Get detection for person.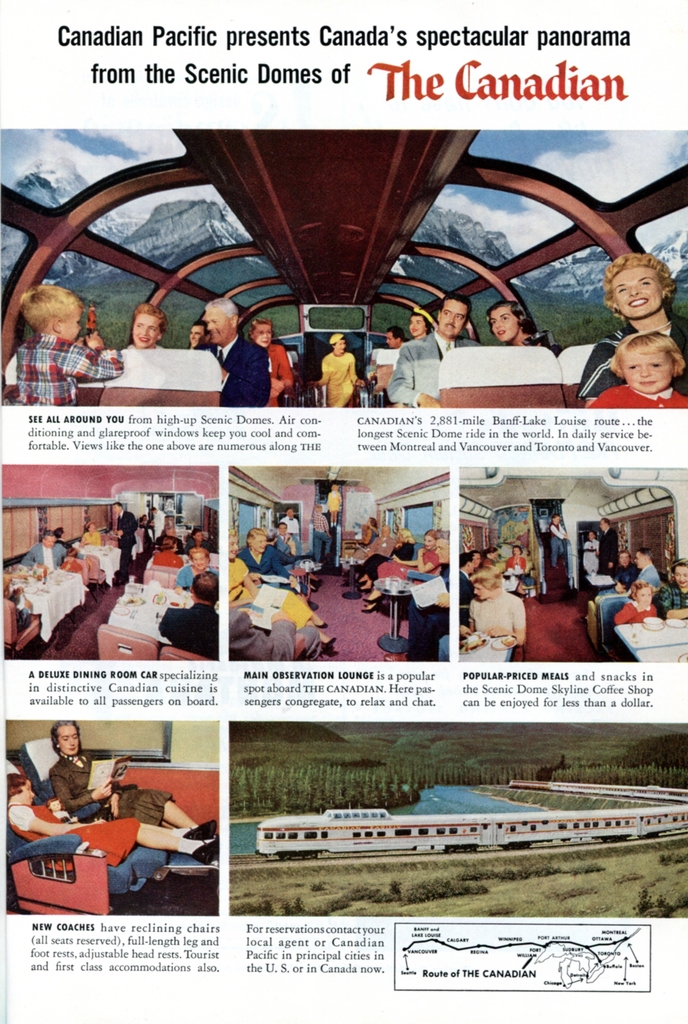
Detection: l=9, t=286, r=127, b=408.
